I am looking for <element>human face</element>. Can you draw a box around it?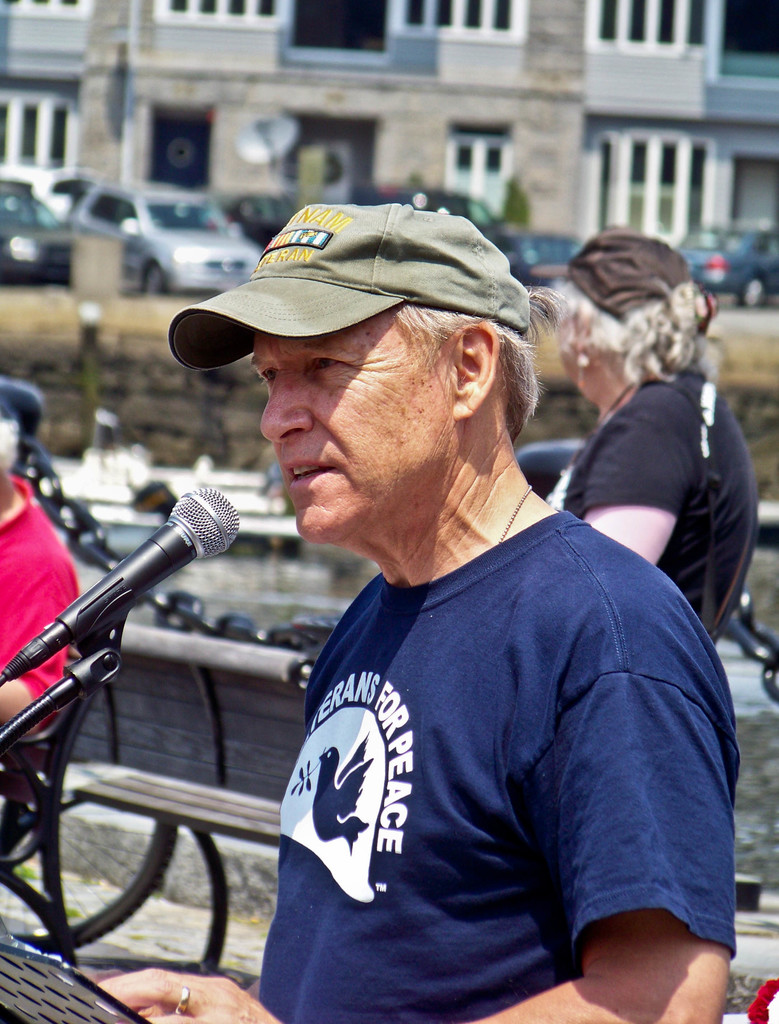
Sure, the bounding box is {"left": 555, "top": 302, "right": 572, "bottom": 384}.
